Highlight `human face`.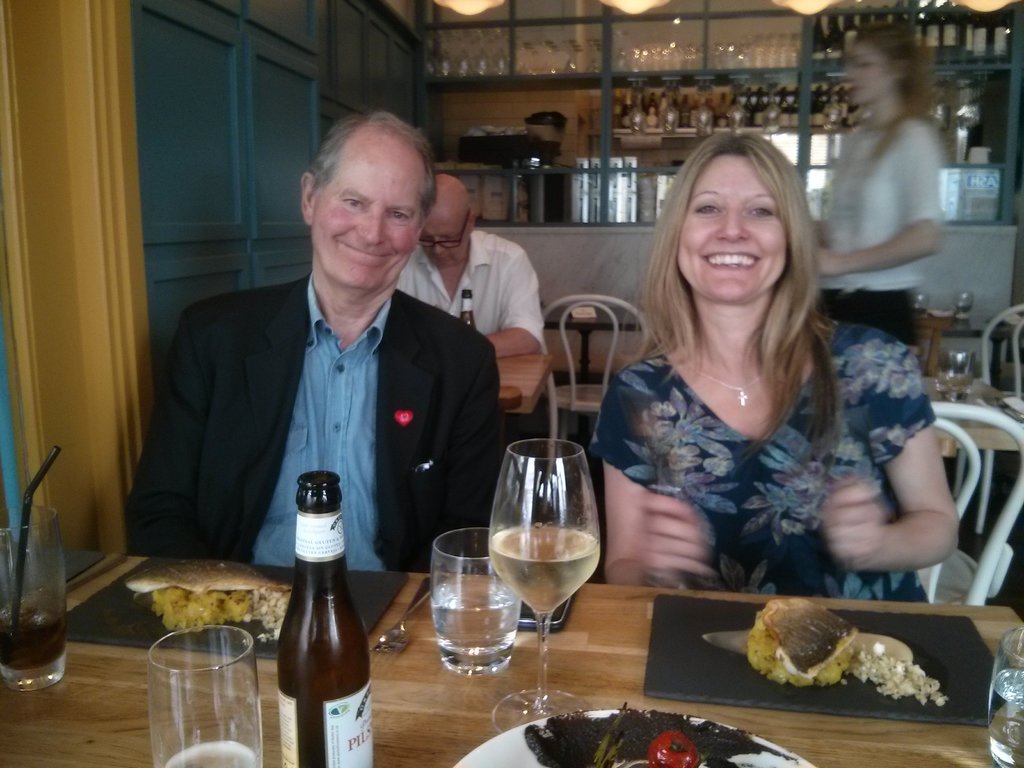
Highlighted region: left=678, top=155, right=788, bottom=303.
